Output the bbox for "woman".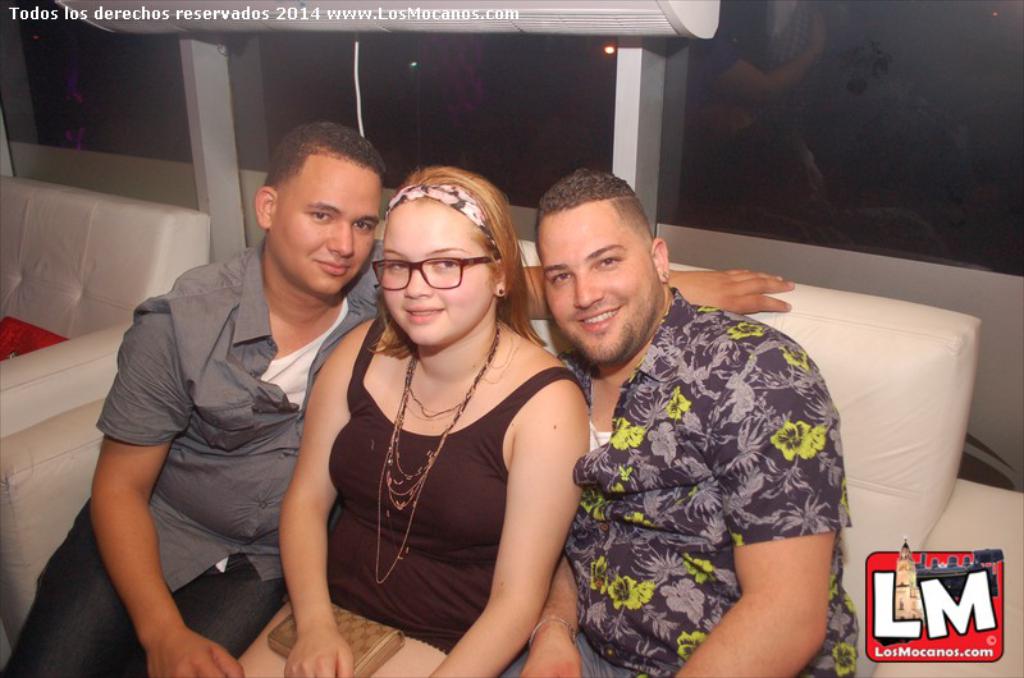
bbox=(285, 137, 580, 677).
